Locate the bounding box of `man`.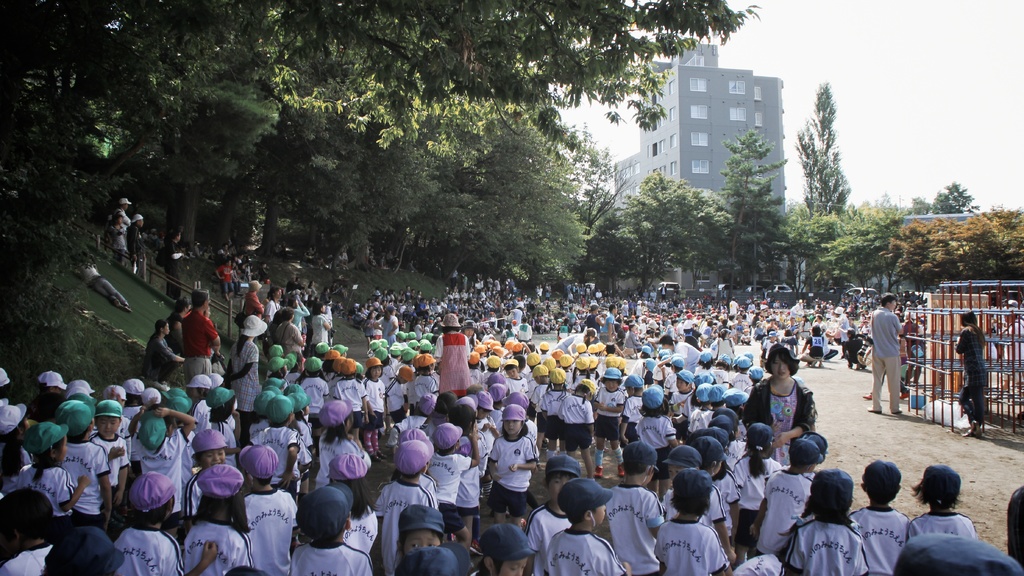
Bounding box: l=870, t=292, r=902, b=419.
